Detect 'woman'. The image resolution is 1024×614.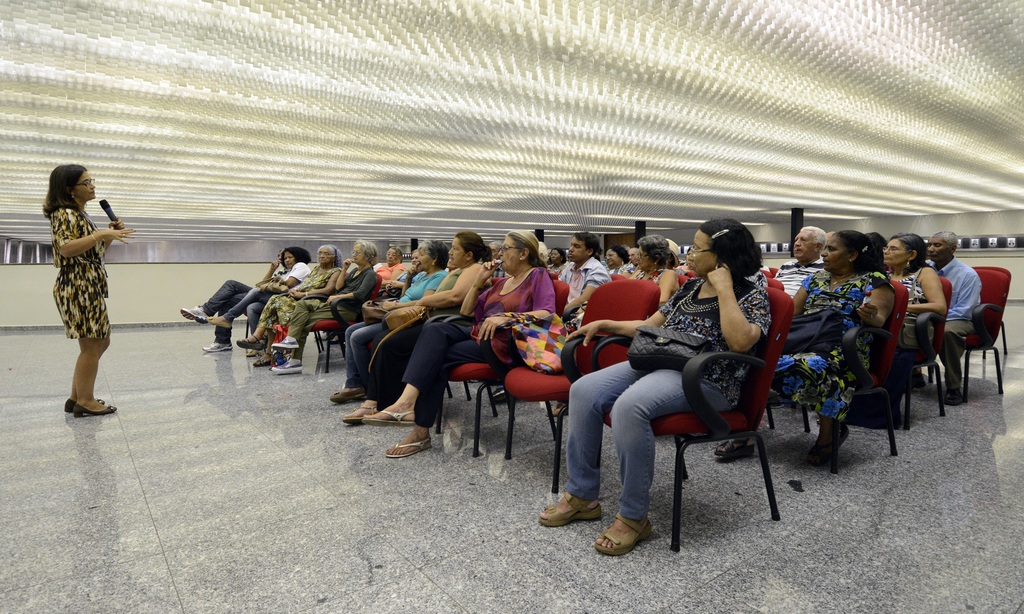
l=374, t=244, r=406, b=296.
